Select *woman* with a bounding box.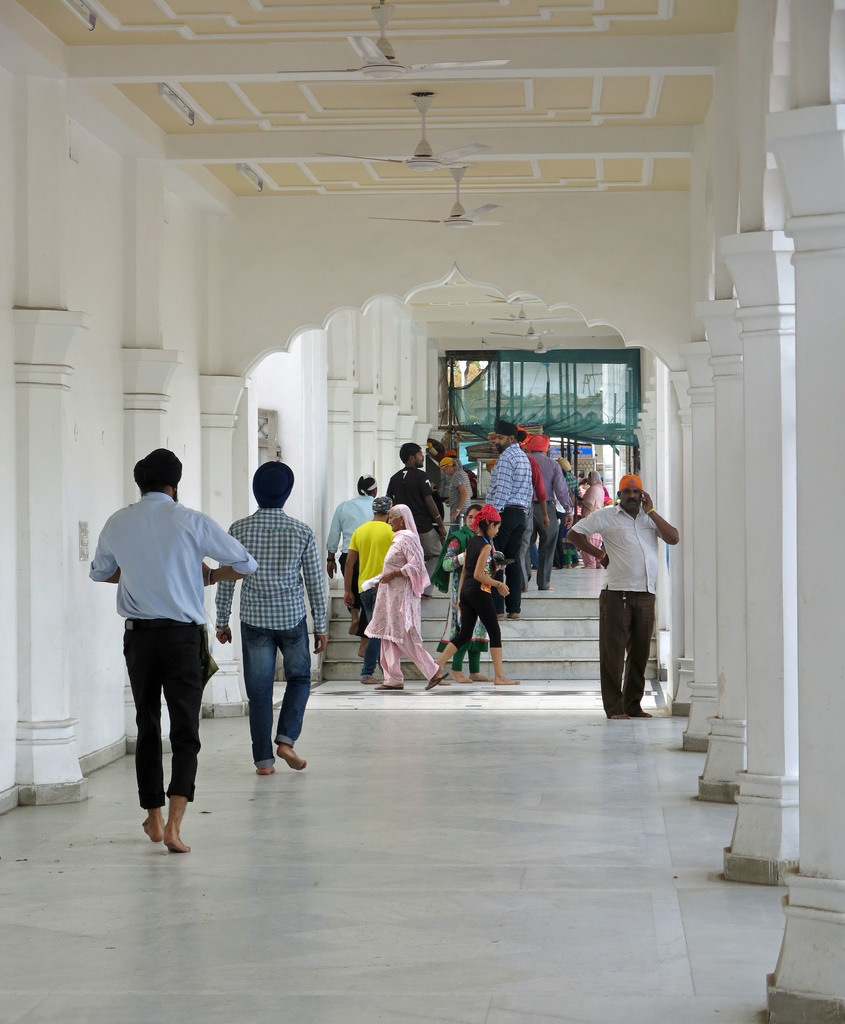
x1=431, y1=501, x2=522, y2=686.
